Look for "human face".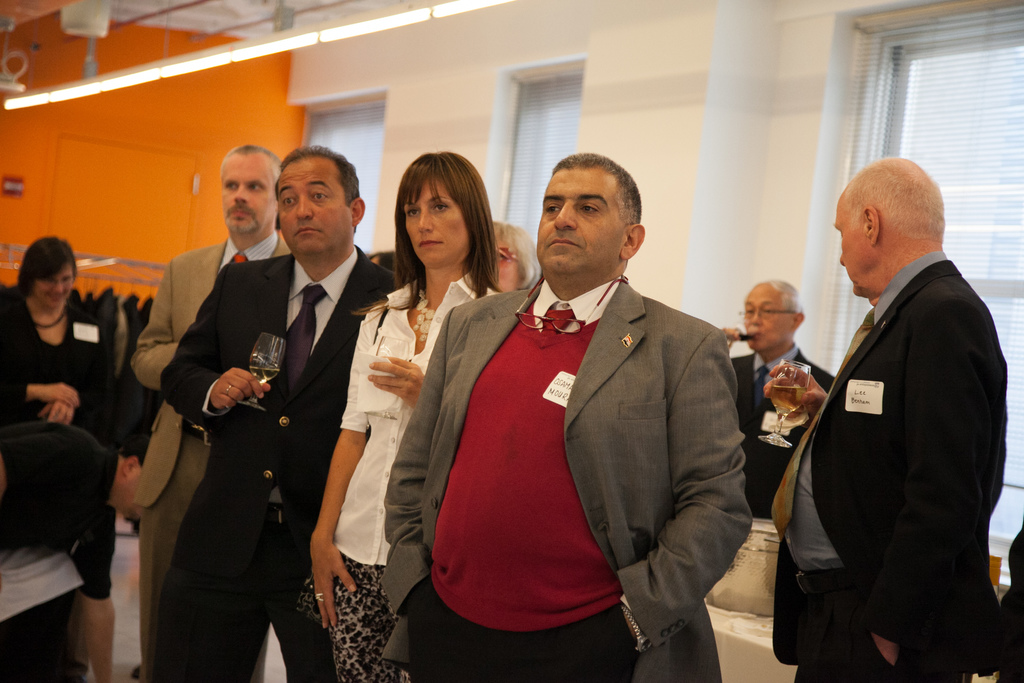
Found: [left=535, top=169, right=620, bottom=283].
